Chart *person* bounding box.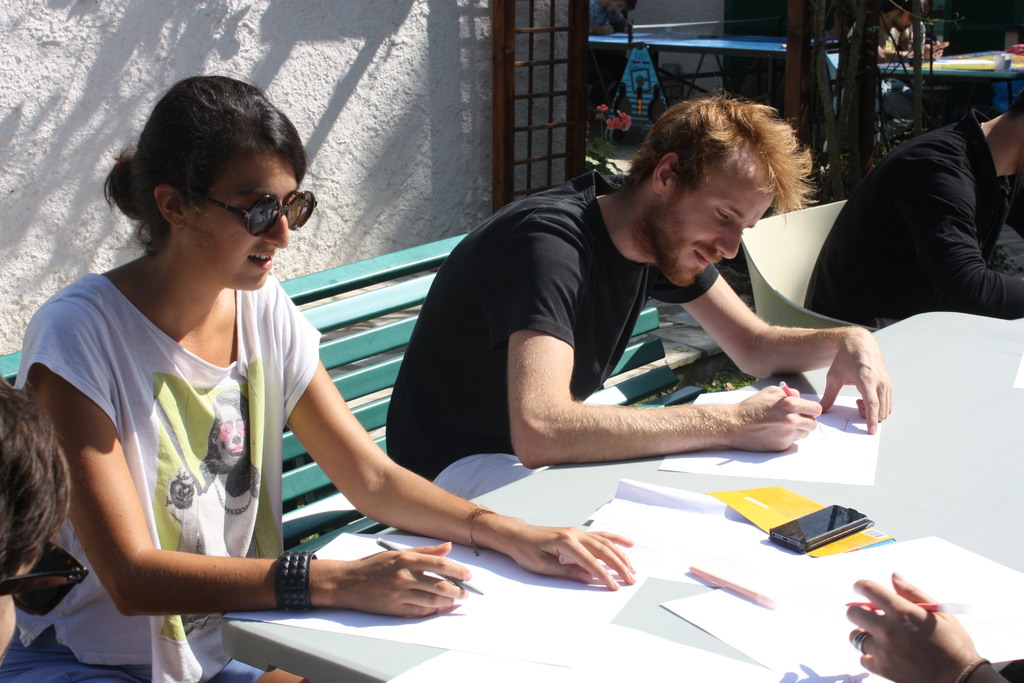
Charted: 575, 0, 636, 99.
